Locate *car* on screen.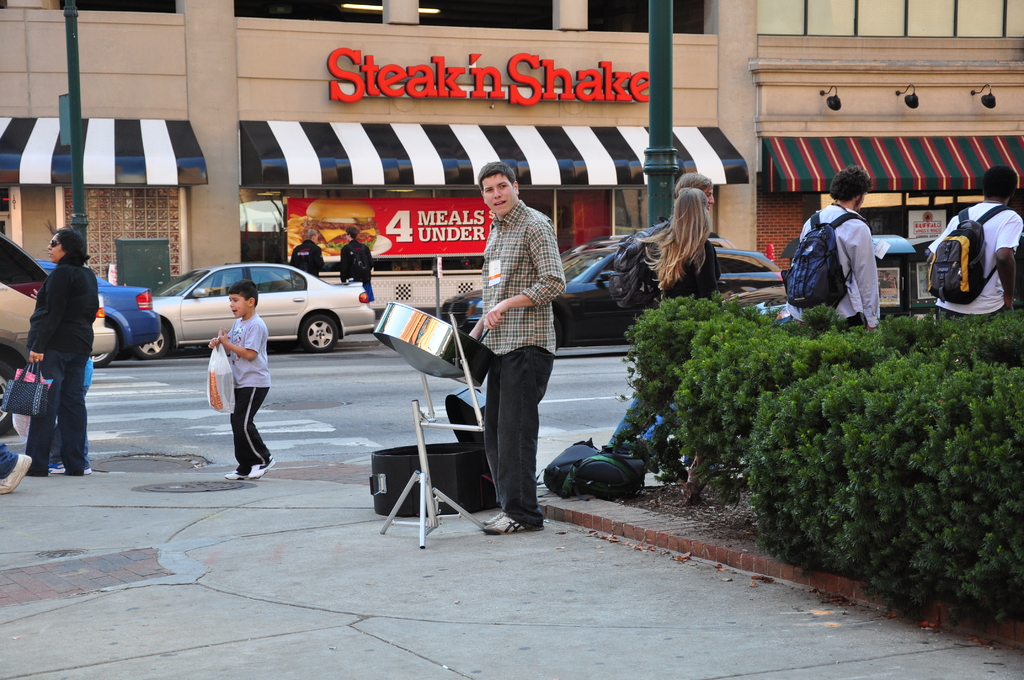
On screen at detection(132, 259, 376, 353).
